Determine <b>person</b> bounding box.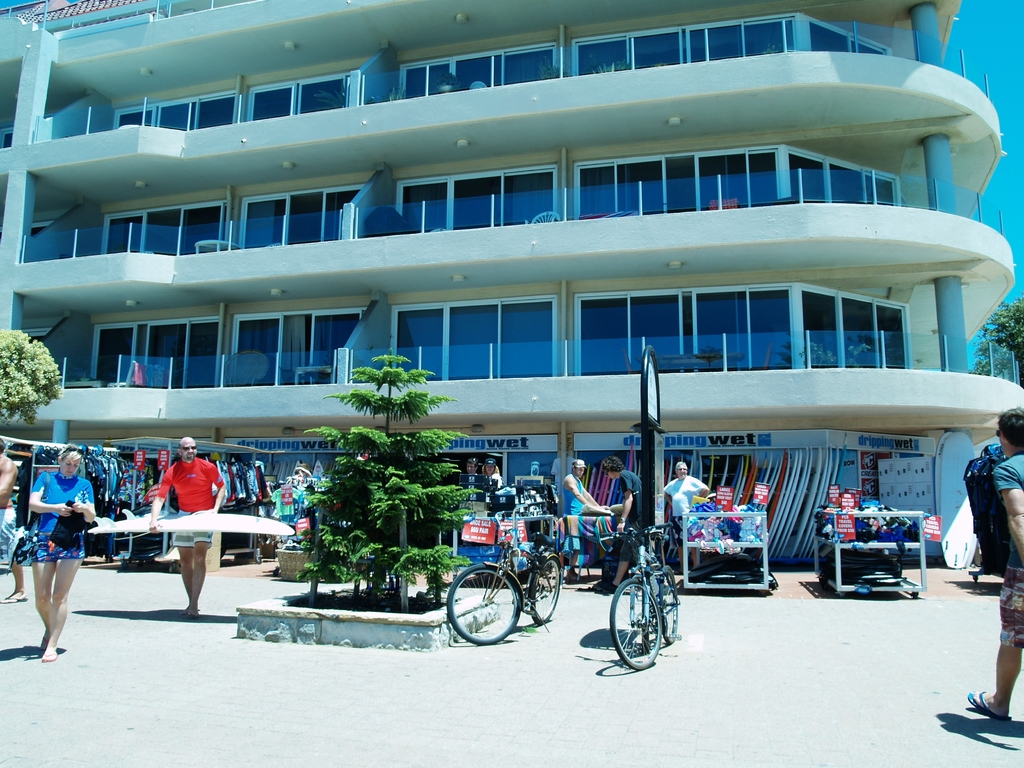
Determined: pyautogui.locateOnScreen(13, 416, 91, 664).
